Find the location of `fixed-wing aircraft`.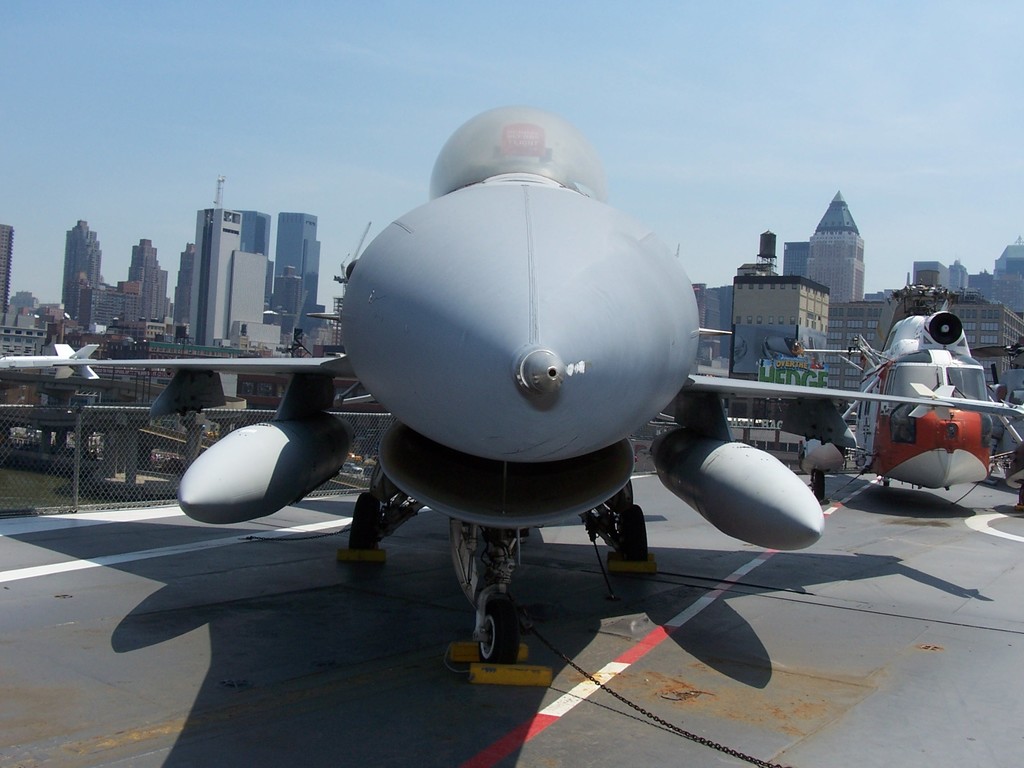
Location: 1/344/97/383.
